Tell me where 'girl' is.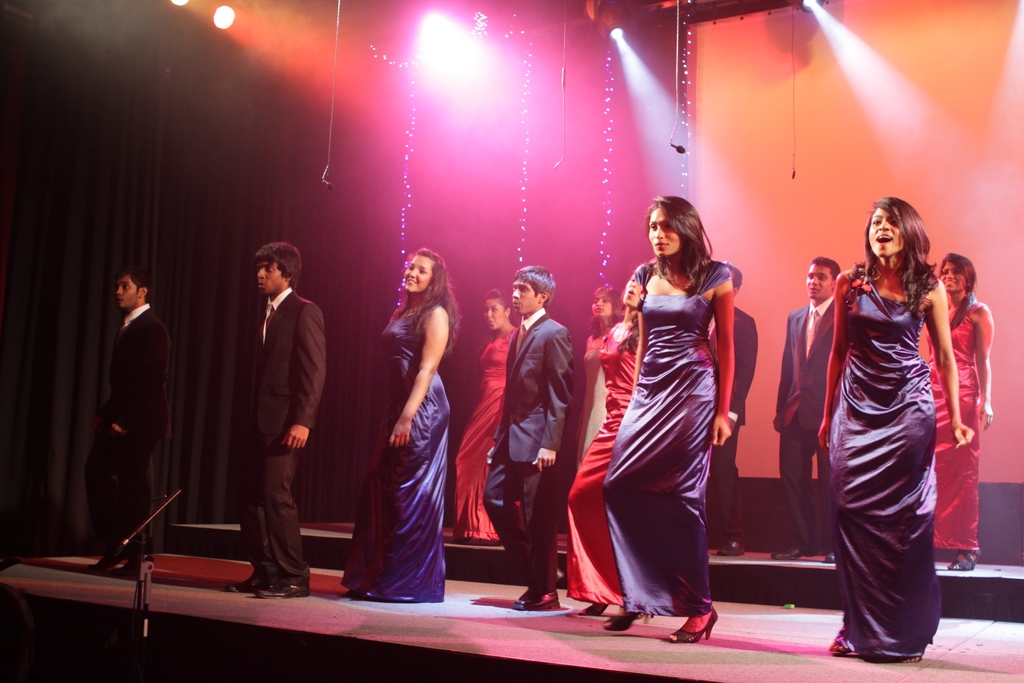
'girl' is at <bbox>451, 288, 517, 542</bbox>.
